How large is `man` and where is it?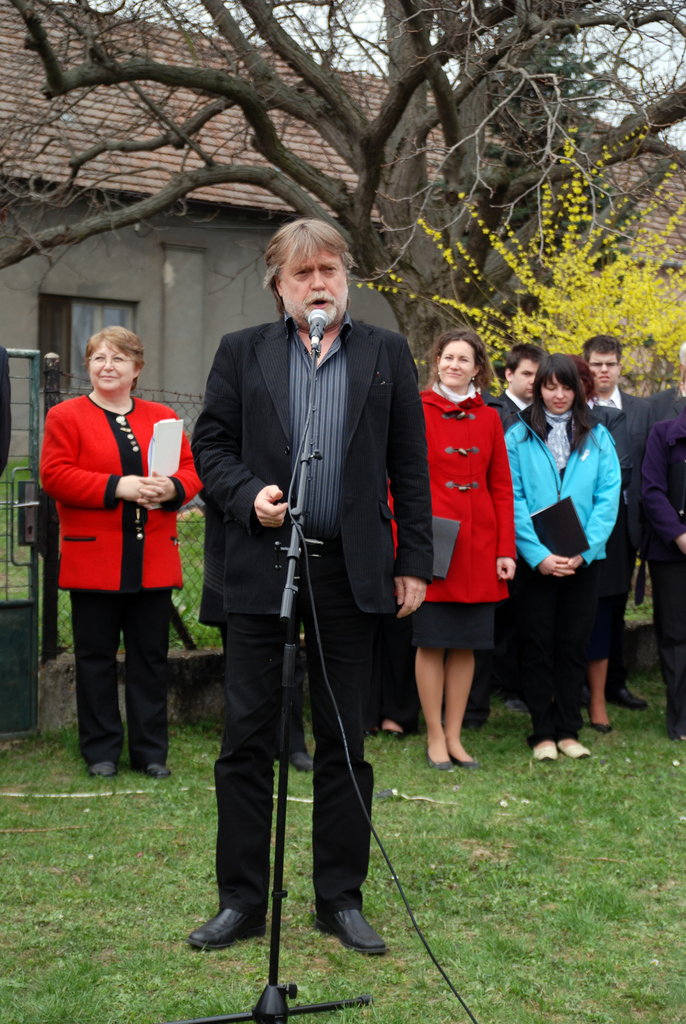
Bounding box: [x1=443, y1=388, x2=514, y2=734].
